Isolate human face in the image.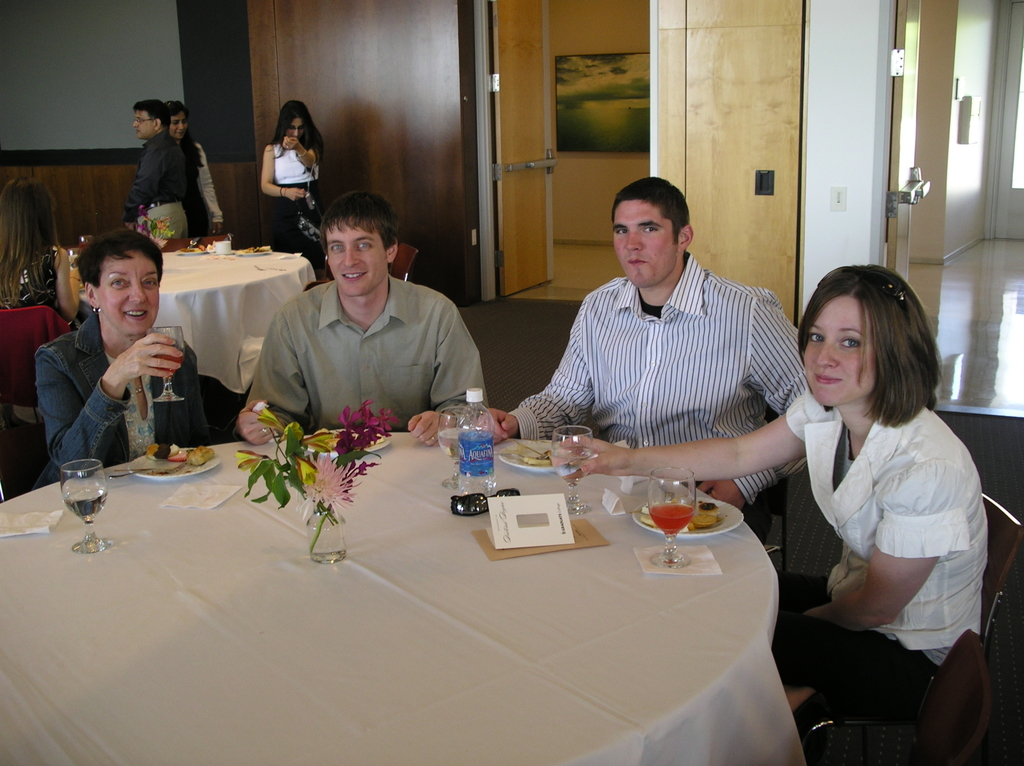
Isolated region: [left=289, top=120, right=302, bottom=140].
